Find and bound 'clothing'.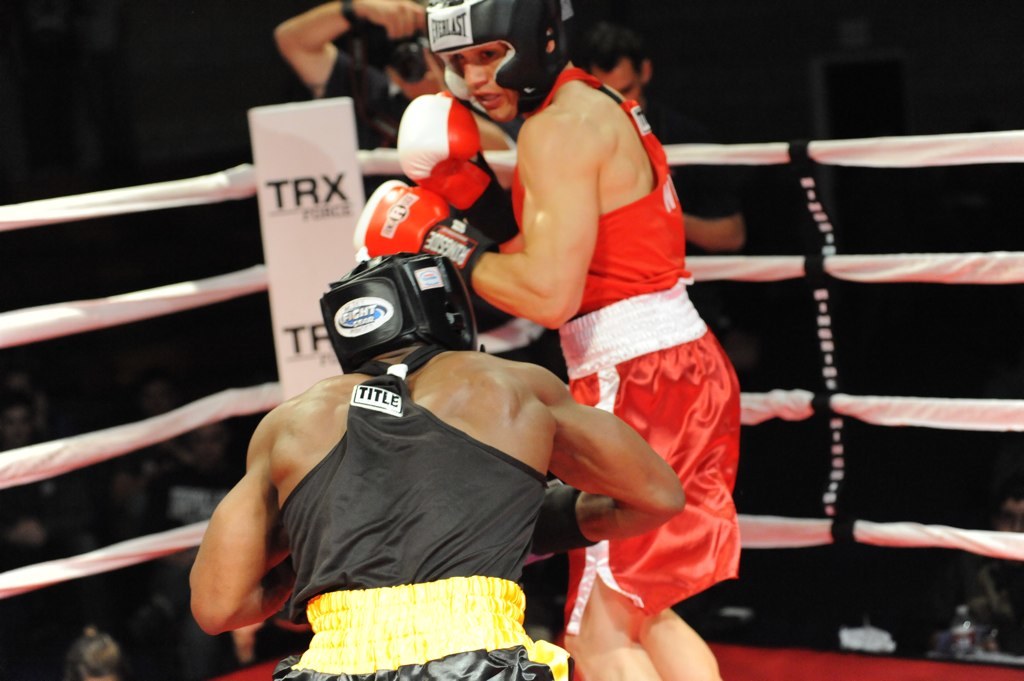
Bound: 507, 66, 749, 624.
